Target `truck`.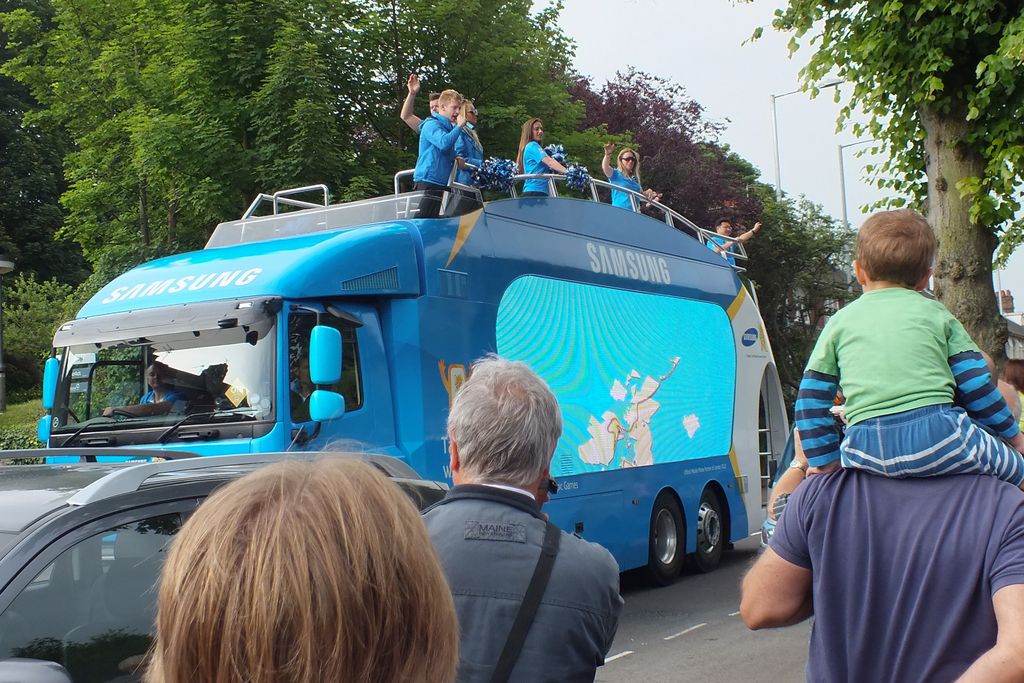
Target region: select_region(36, 172, 801, 588).
